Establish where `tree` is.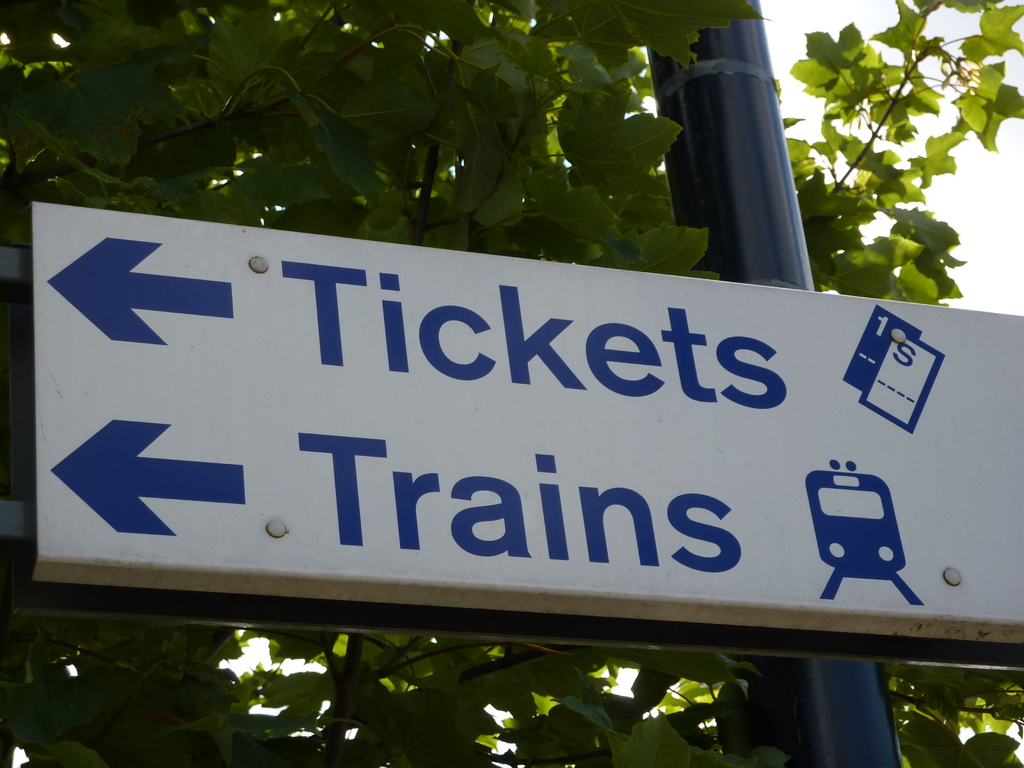
Established at select_region(0, 0, 1023, 764).
